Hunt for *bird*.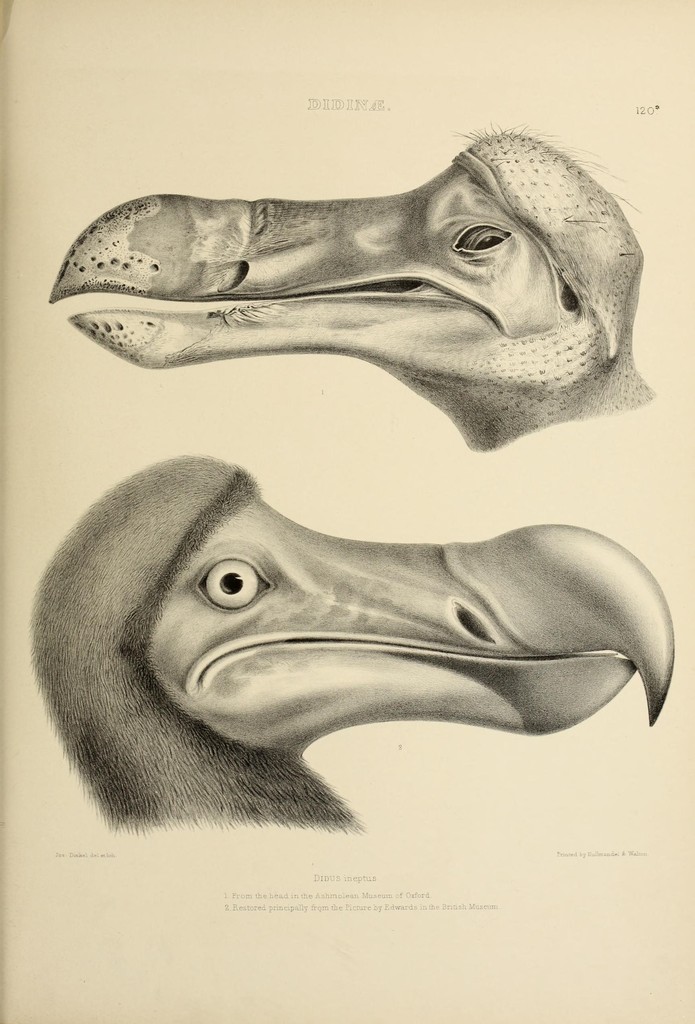
Hunted down at x1=36, y1=482, x2=694, y2=845.
